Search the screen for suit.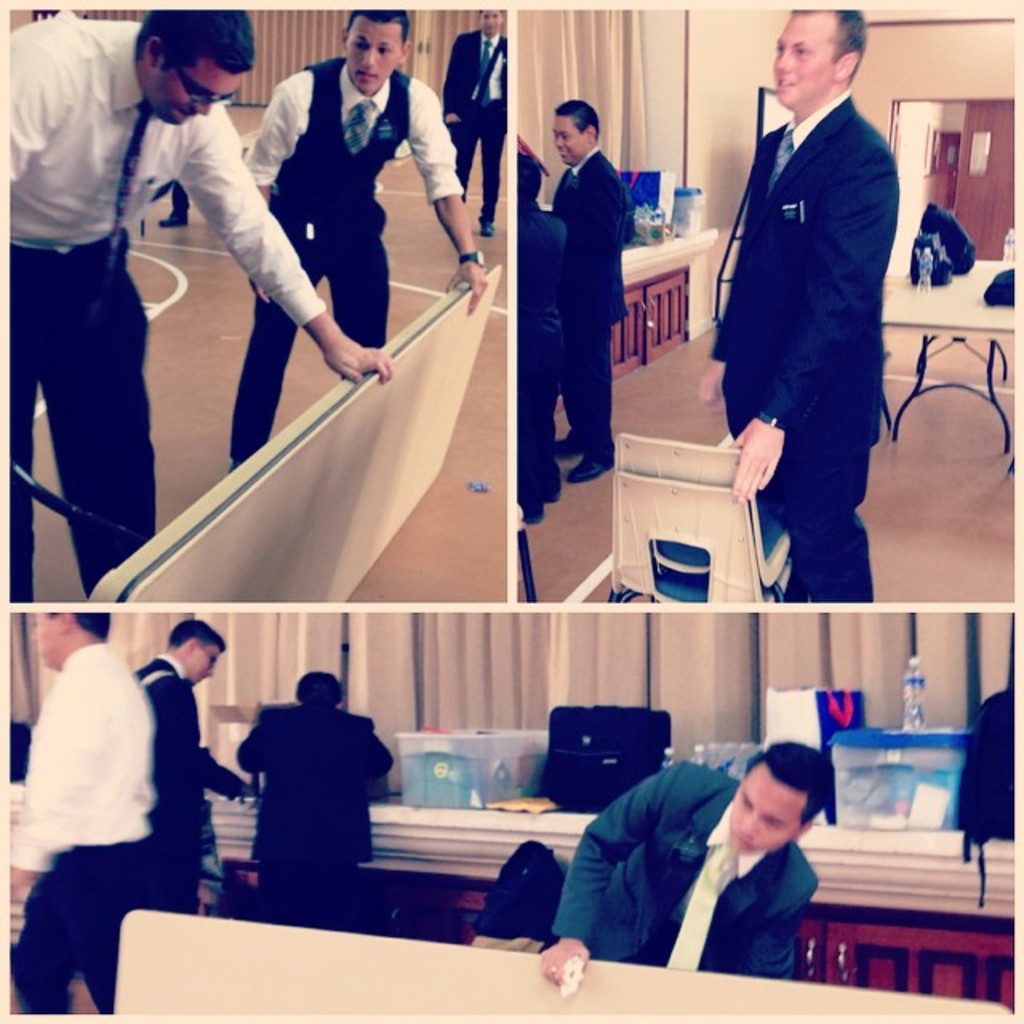
Found at [554,146,630,461].
